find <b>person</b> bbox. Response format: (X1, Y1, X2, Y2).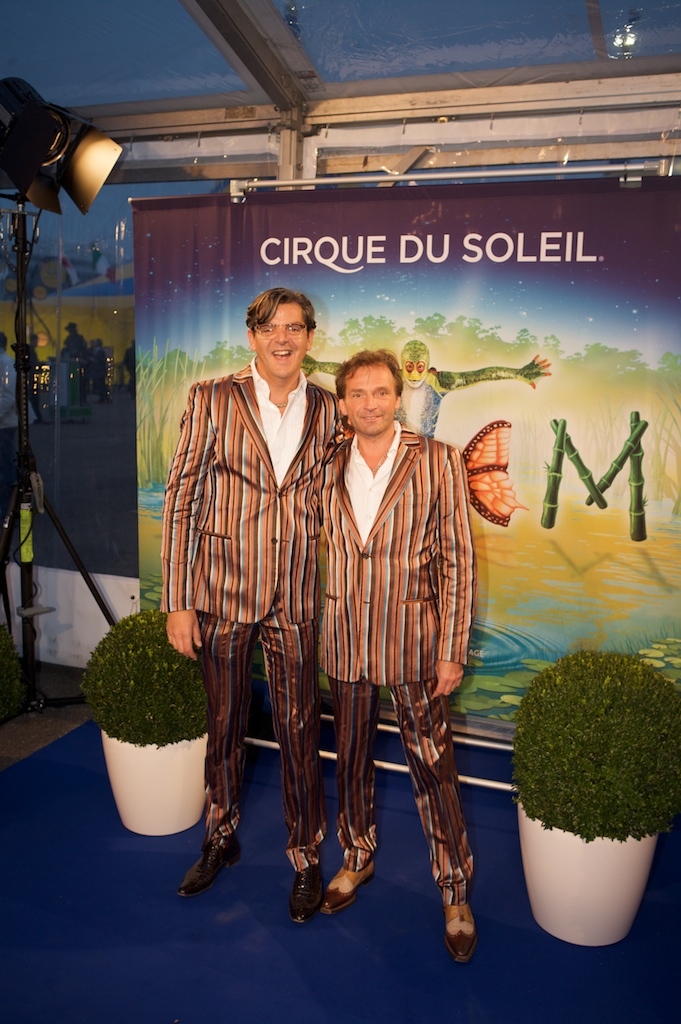
(63, 319, 91, 399).
